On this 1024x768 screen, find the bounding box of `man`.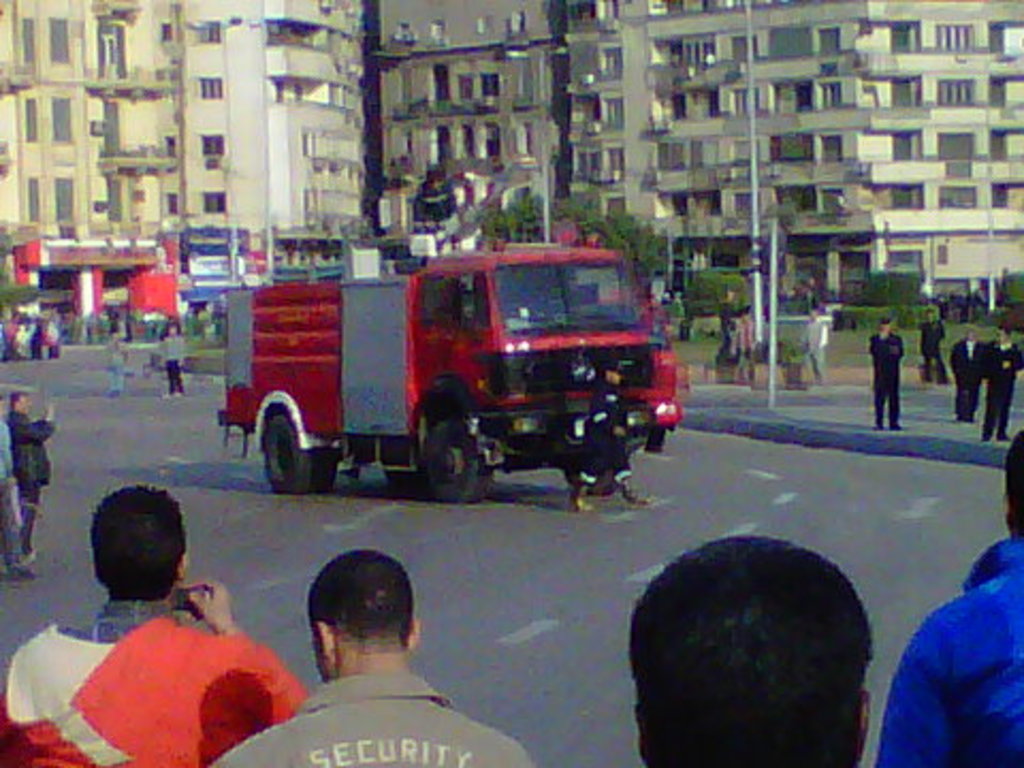
Bounding box: 4 390 60 565.
